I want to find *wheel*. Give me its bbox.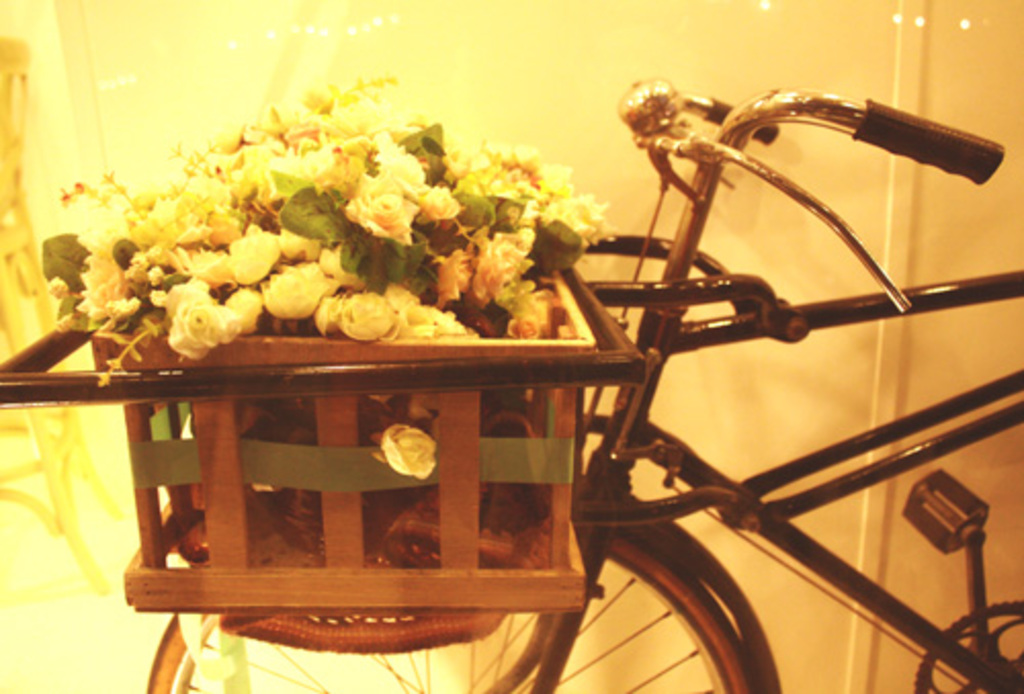
pyautogui.locateOnScreen(156, 526, 780, 692).
